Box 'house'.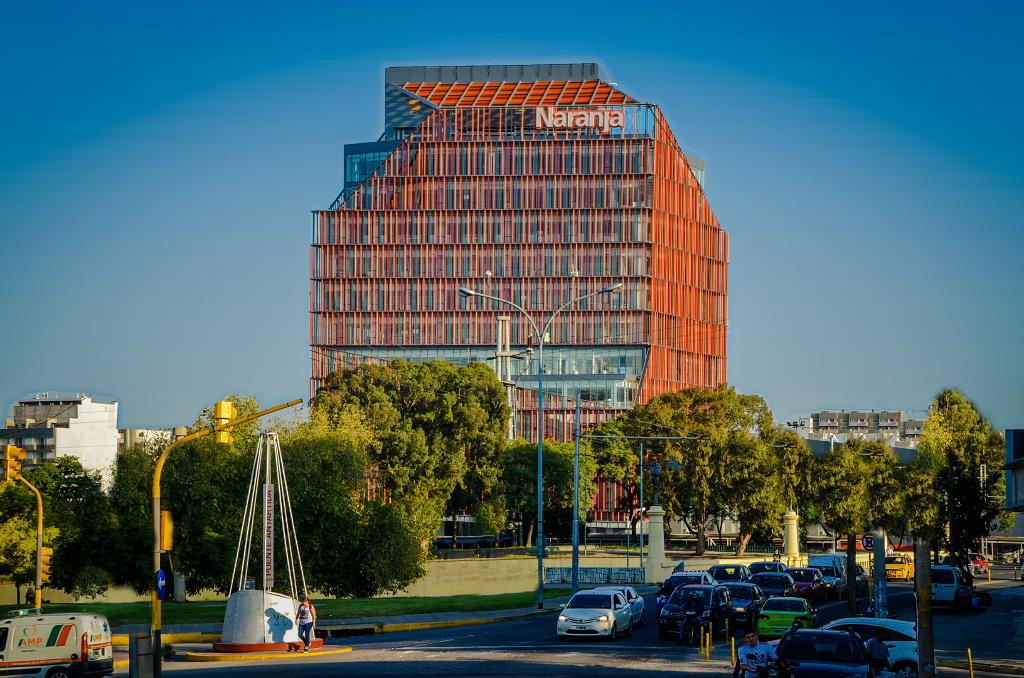
locate(0, 393, 123, 496).
